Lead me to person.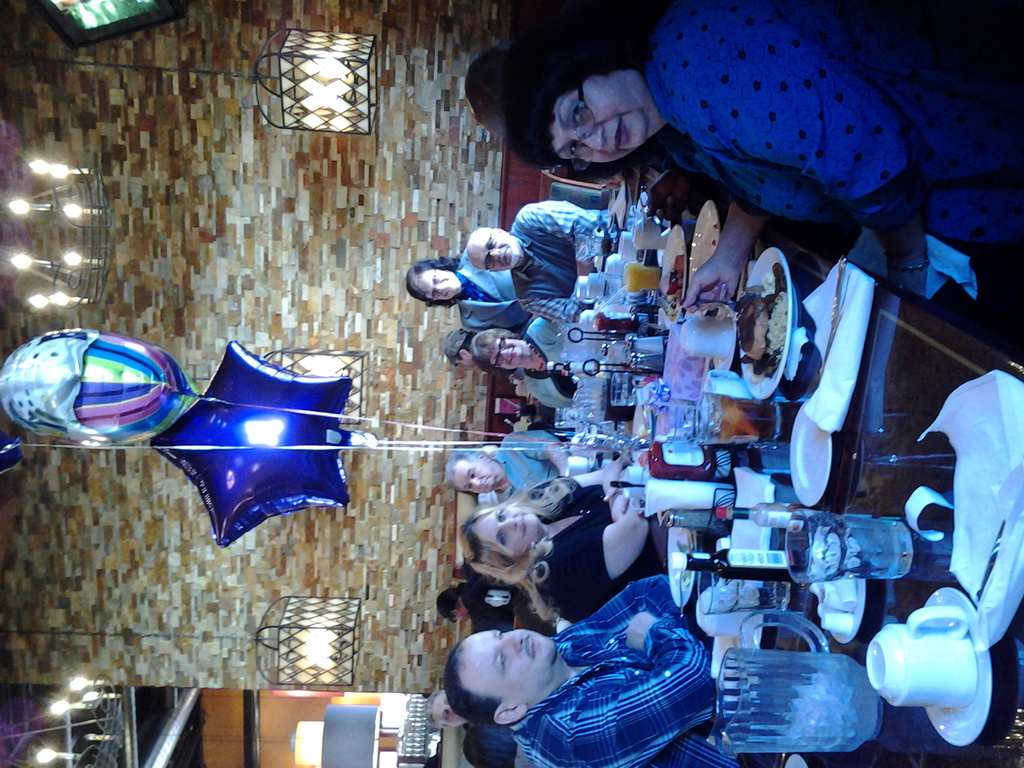
Lead to box=[451, 424, 607, 491].
